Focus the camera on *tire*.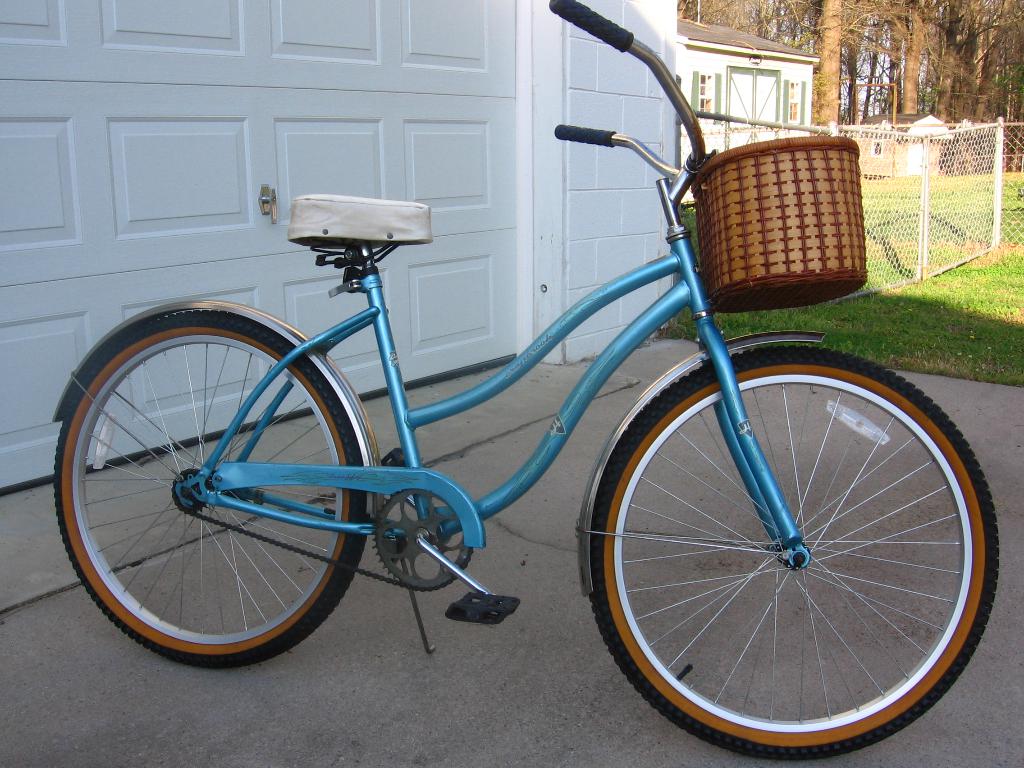
Focus region: left=593, top=343, right=999, bottom=758.
